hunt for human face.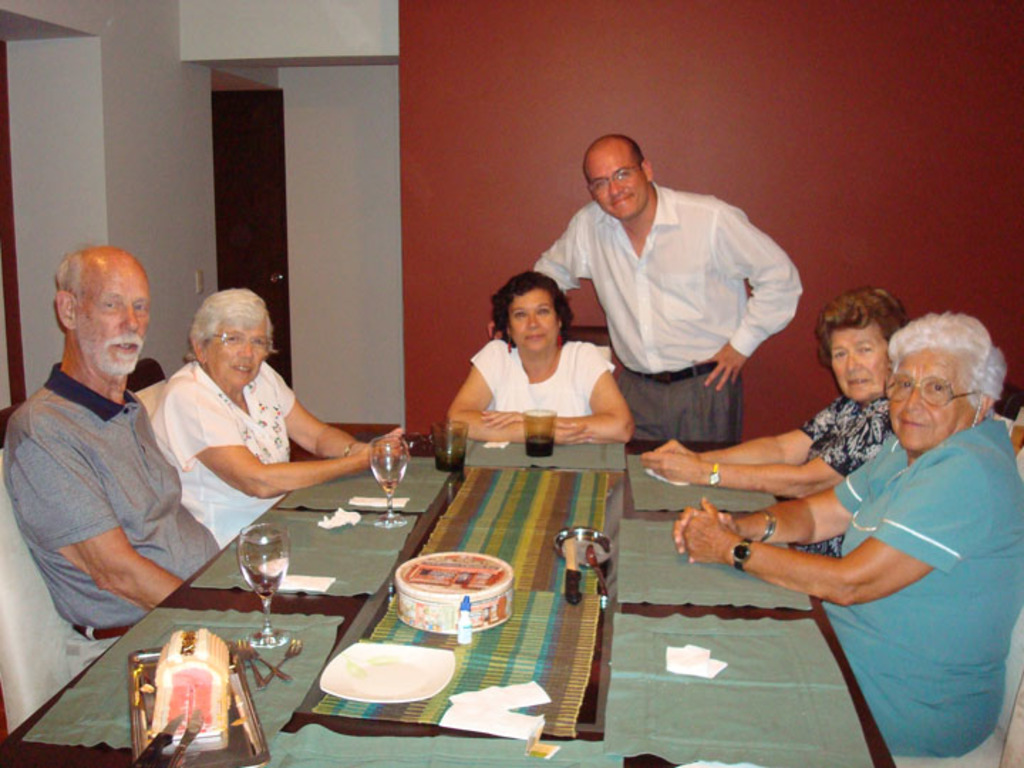
Hunted down at 78/259/154/366.
